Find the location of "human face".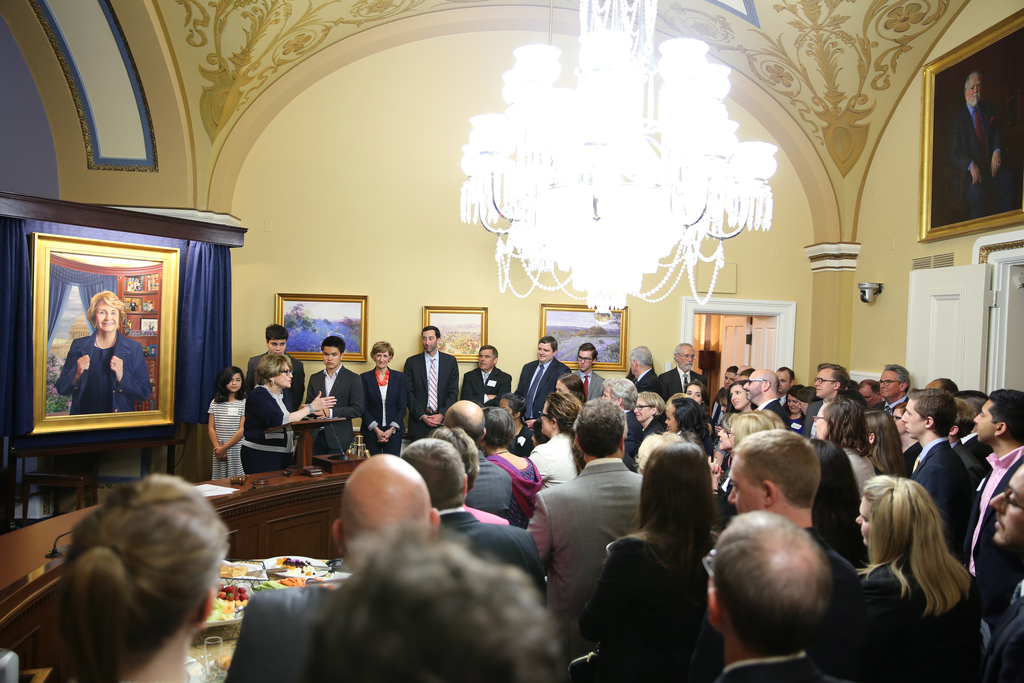
Location: [968,74,980,103].
